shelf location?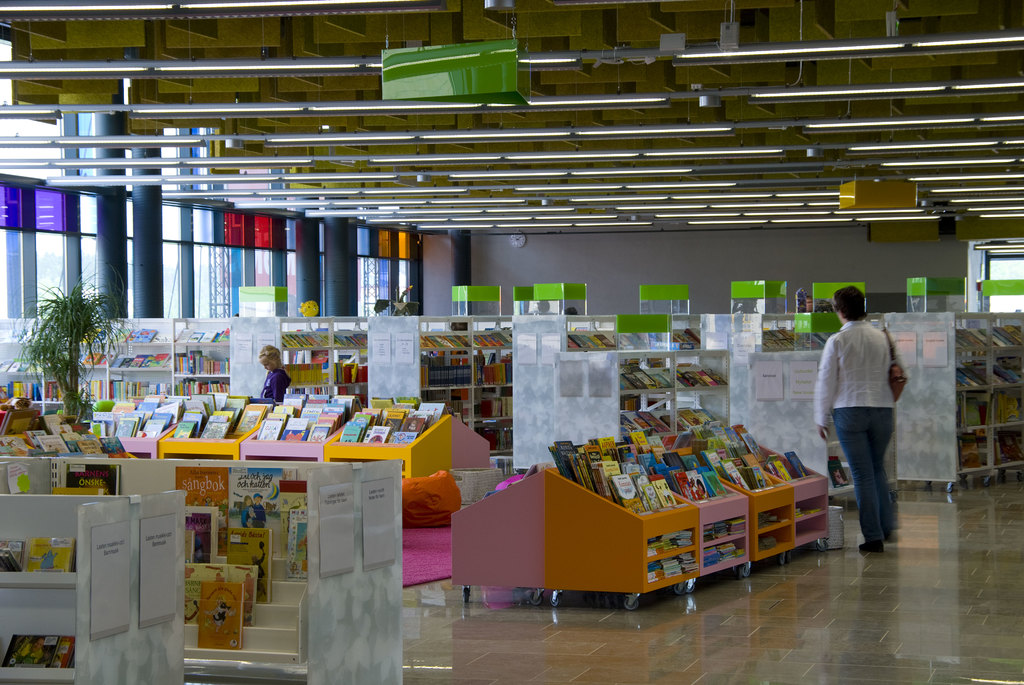
668,349,728,390
